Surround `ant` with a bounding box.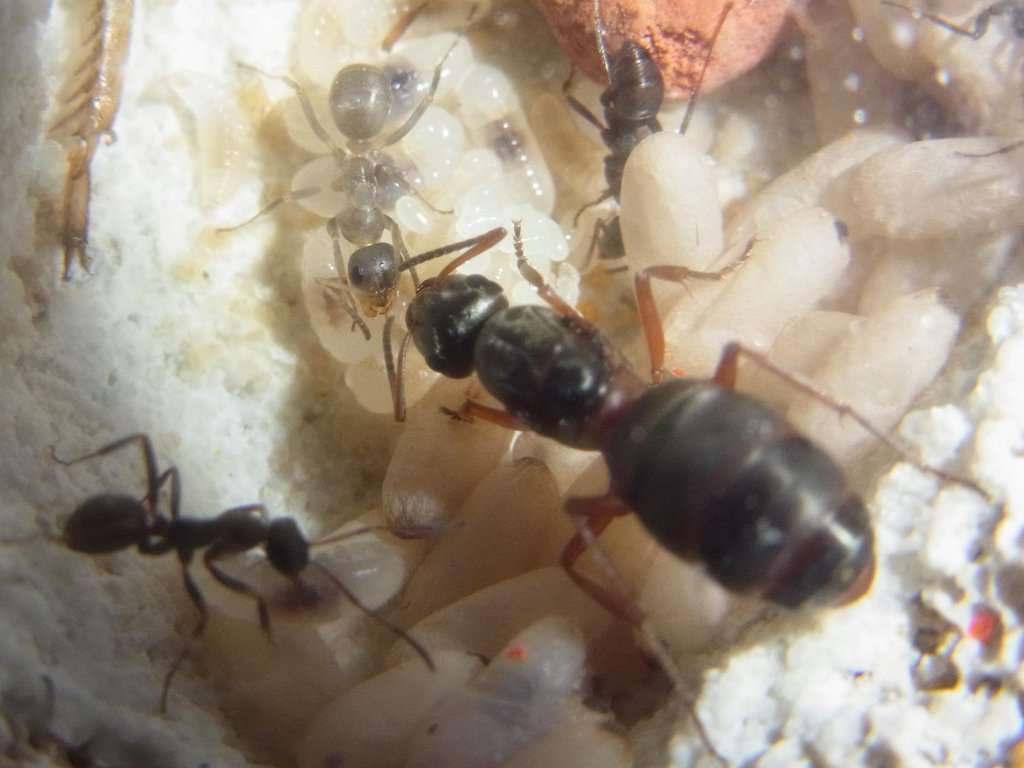
Rect(378, 213, 999, 767).
